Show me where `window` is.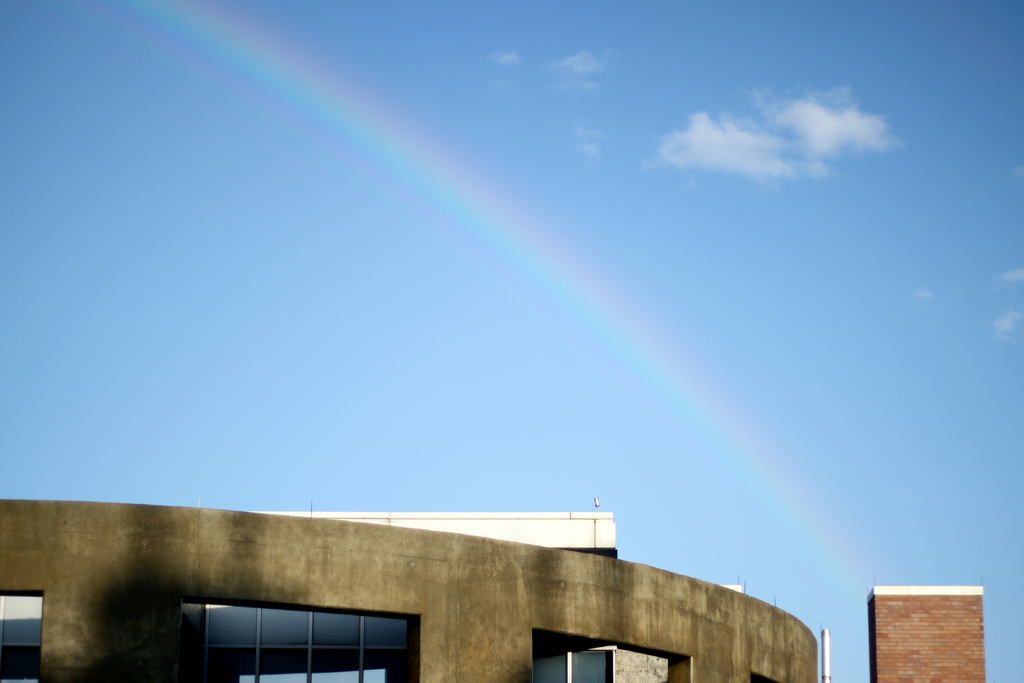
`window` is at [0,588,40,682].
